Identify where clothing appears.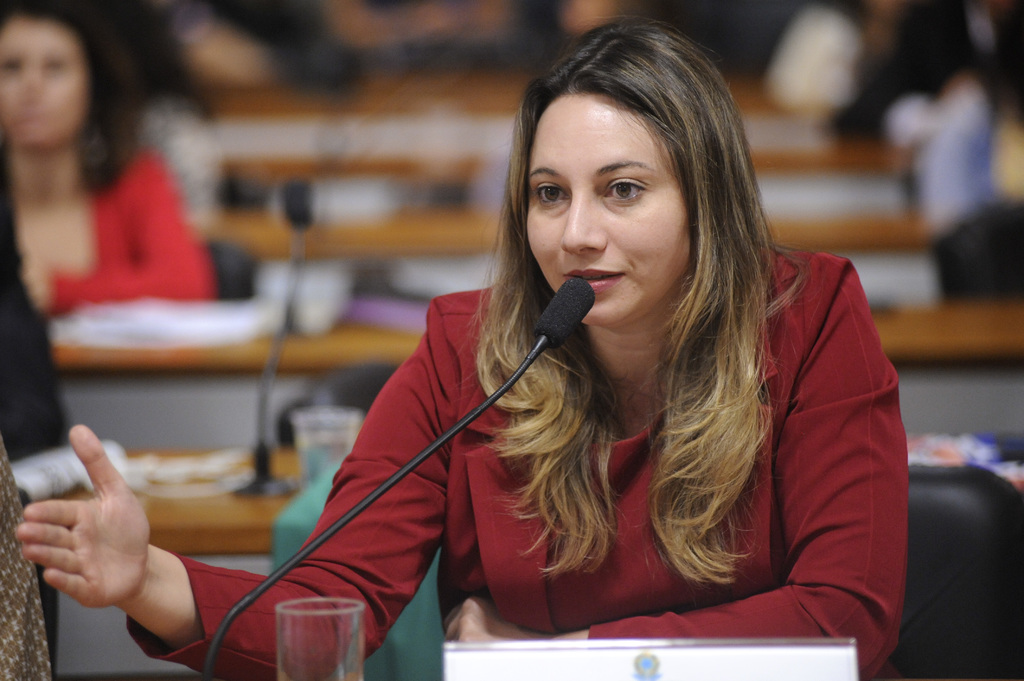
Appears at 5 124 208 329.
